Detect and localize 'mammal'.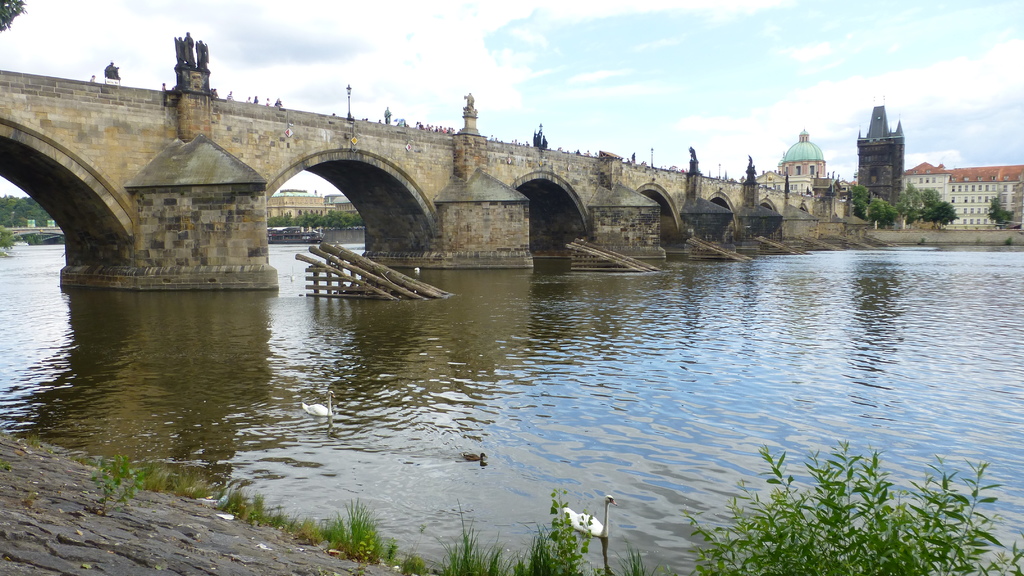
Localized at <box>632,152,635,163</box>.
